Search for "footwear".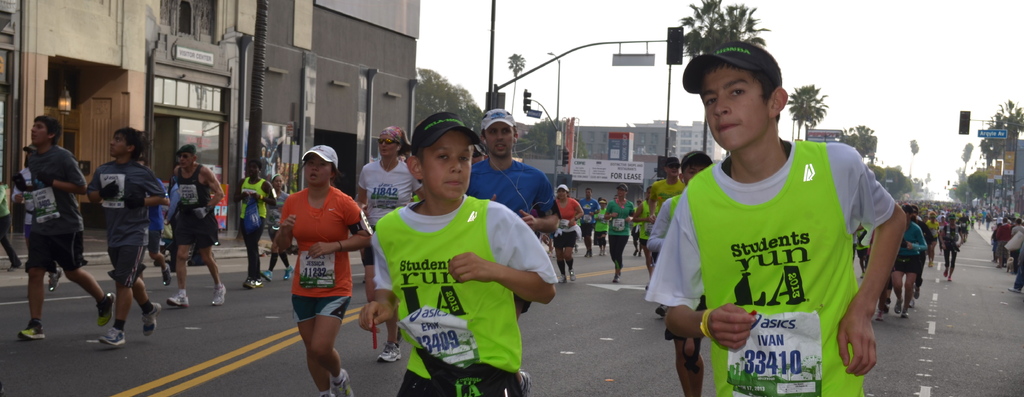
Found at 281:269:294:283.
